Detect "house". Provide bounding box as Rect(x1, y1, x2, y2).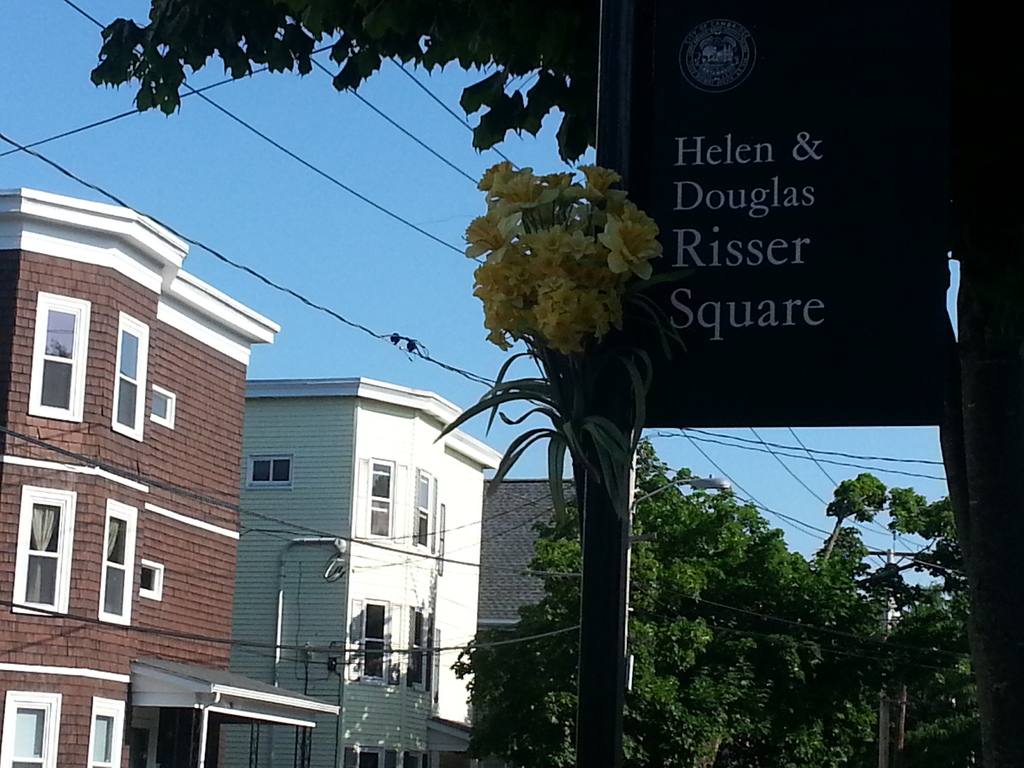
Rect(0, 200, 337, 767).
